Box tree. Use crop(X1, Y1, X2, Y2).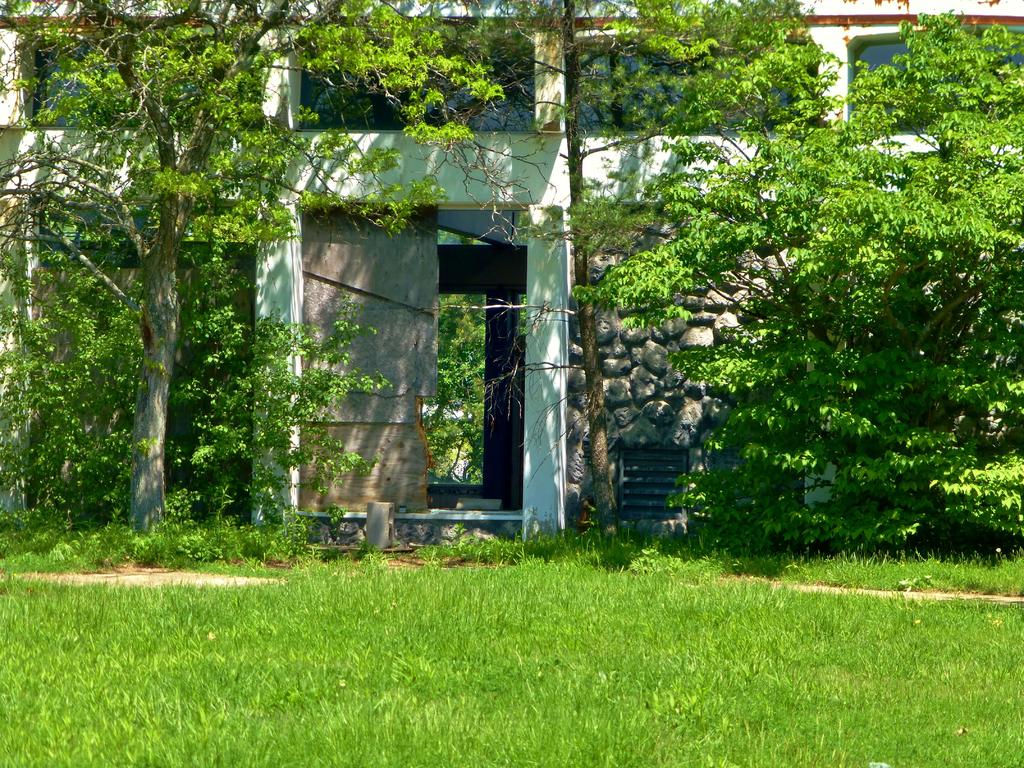
crop(0, 0, 595, 572).
